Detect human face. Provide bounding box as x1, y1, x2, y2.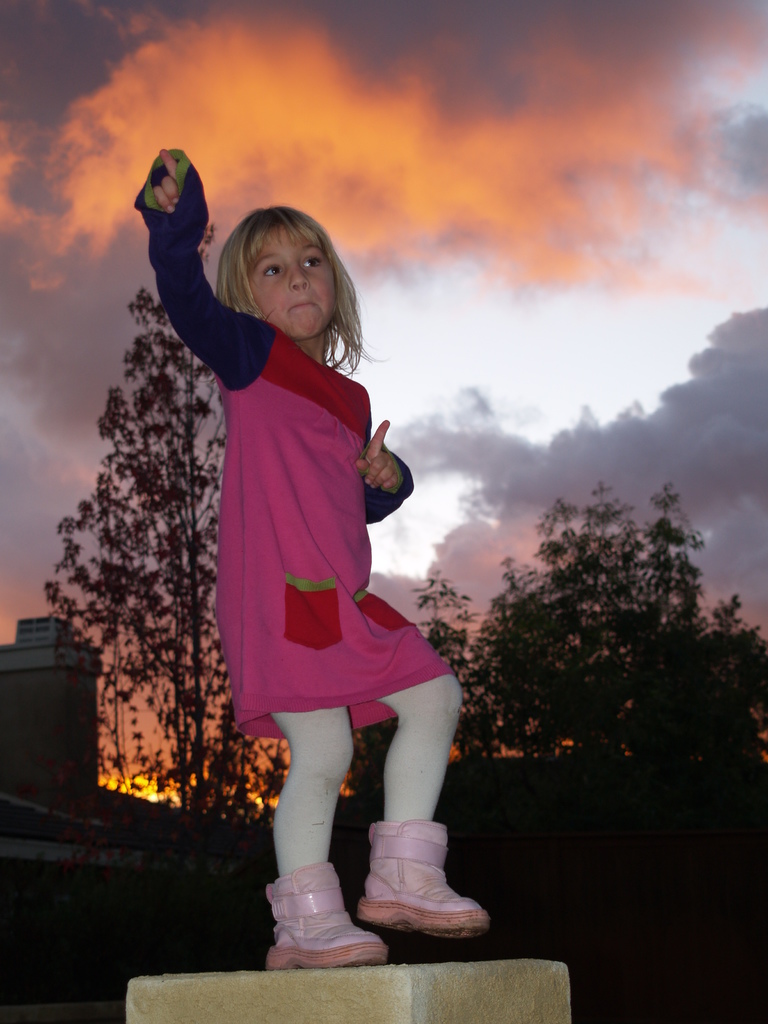
248, 226, 333, 338.
